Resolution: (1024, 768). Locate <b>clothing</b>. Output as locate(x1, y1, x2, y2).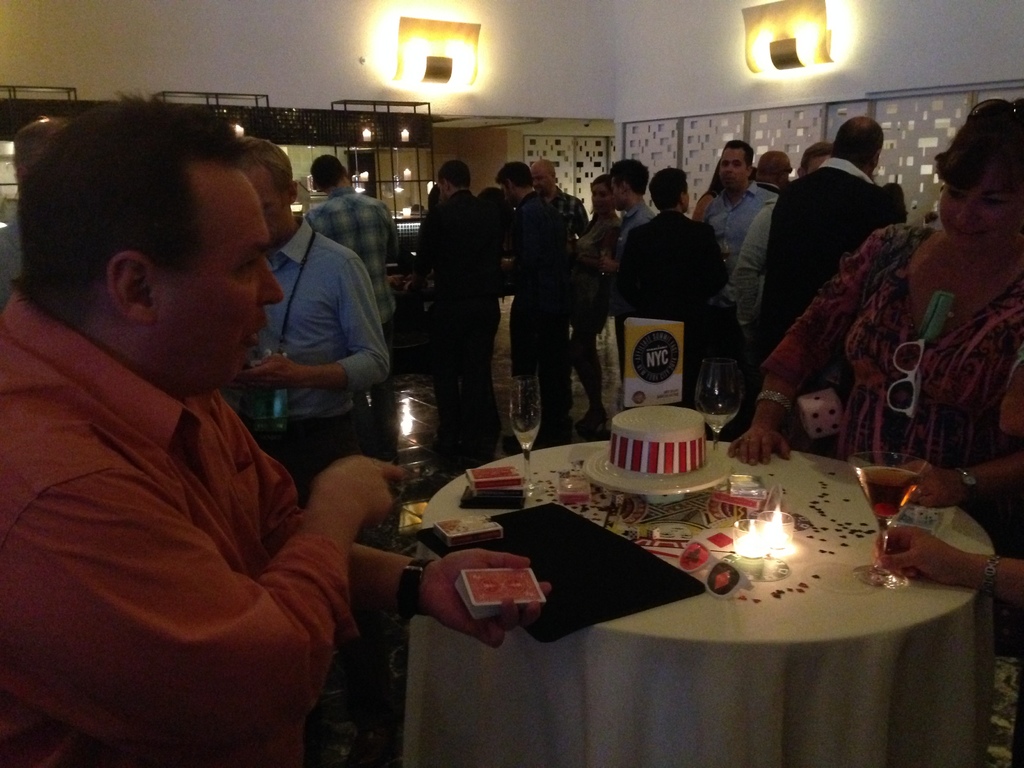
locate(0, 294, 354, 767).
